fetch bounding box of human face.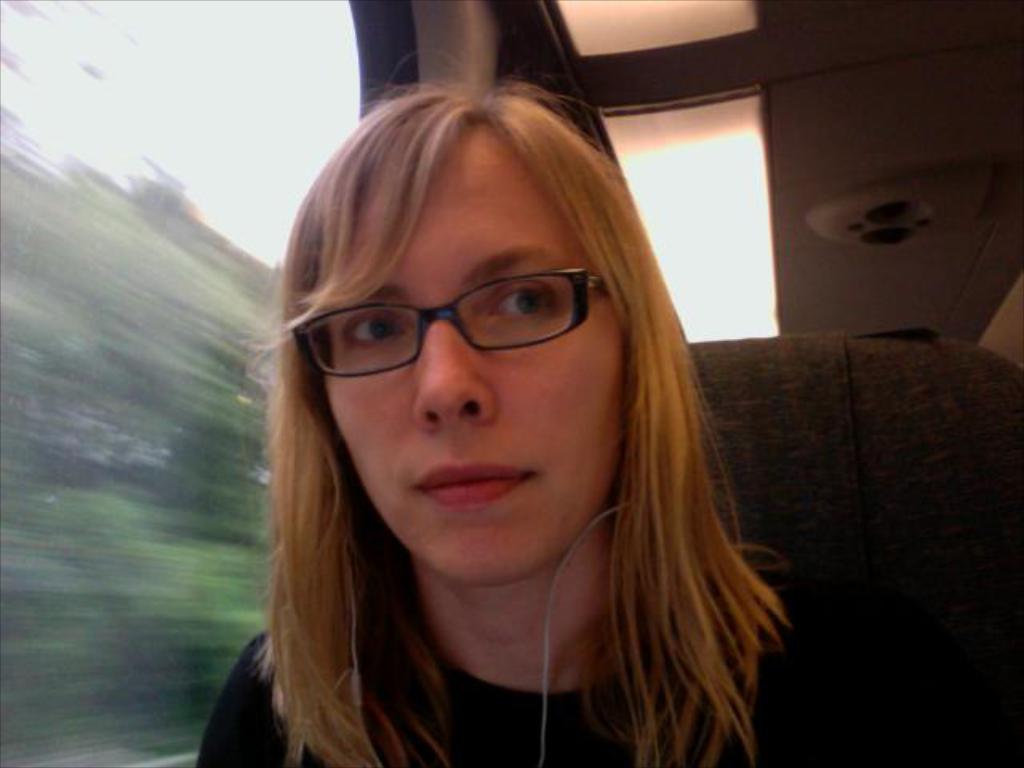
Bbox: pyautogui.locateOnScreen(328, 174, 616, 574).
